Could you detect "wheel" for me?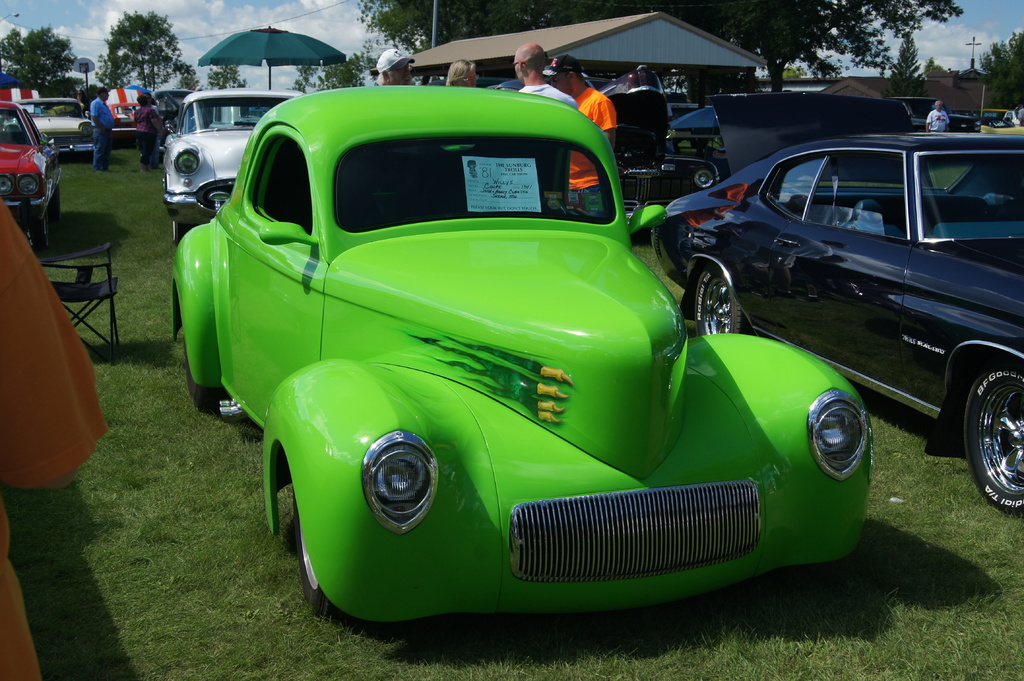
Detection result: pyautogui.locateOnScreen(29, 215, 49, 252).
